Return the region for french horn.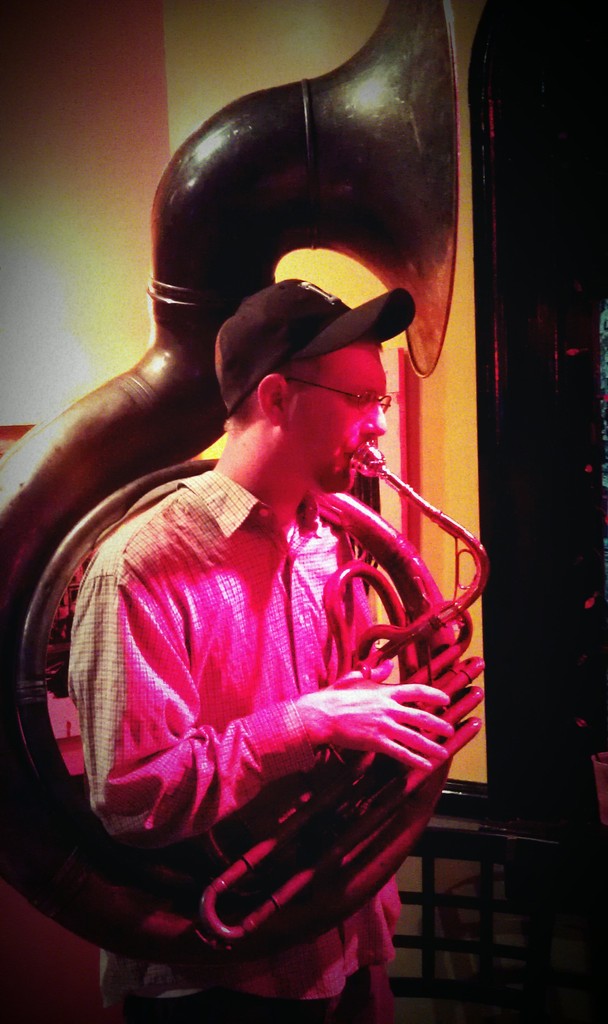
left=0, top=0, right=492, bottom=966.
